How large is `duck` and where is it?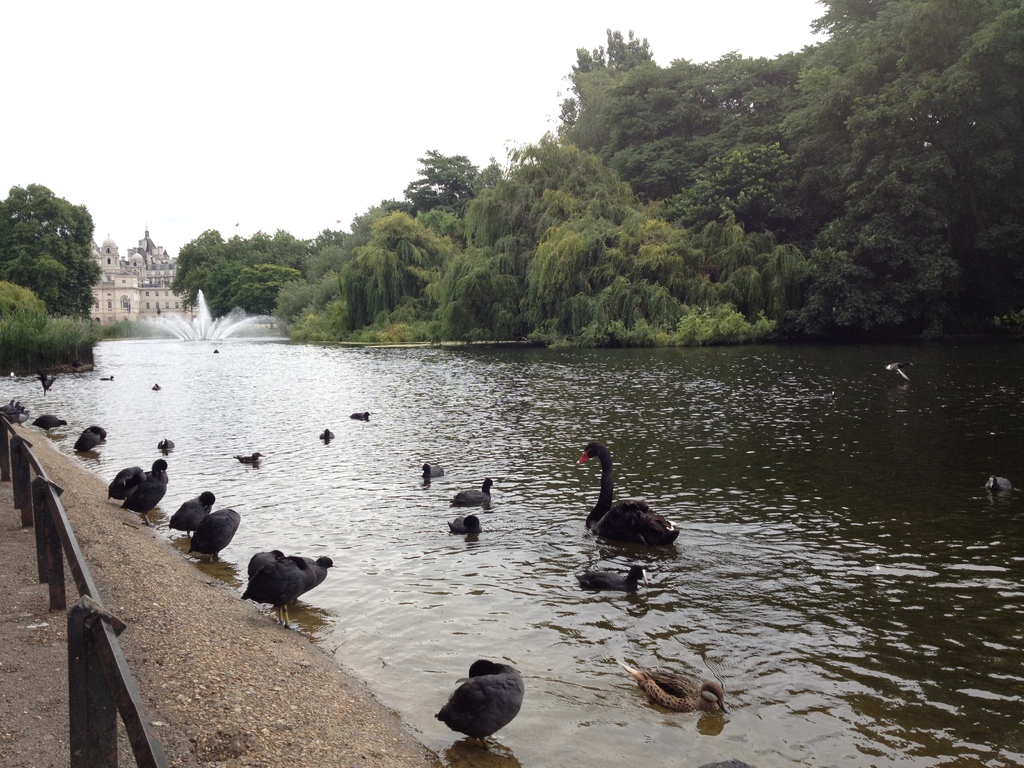
Bounding box: (left=118, top=467, right=165, bottom=516).
